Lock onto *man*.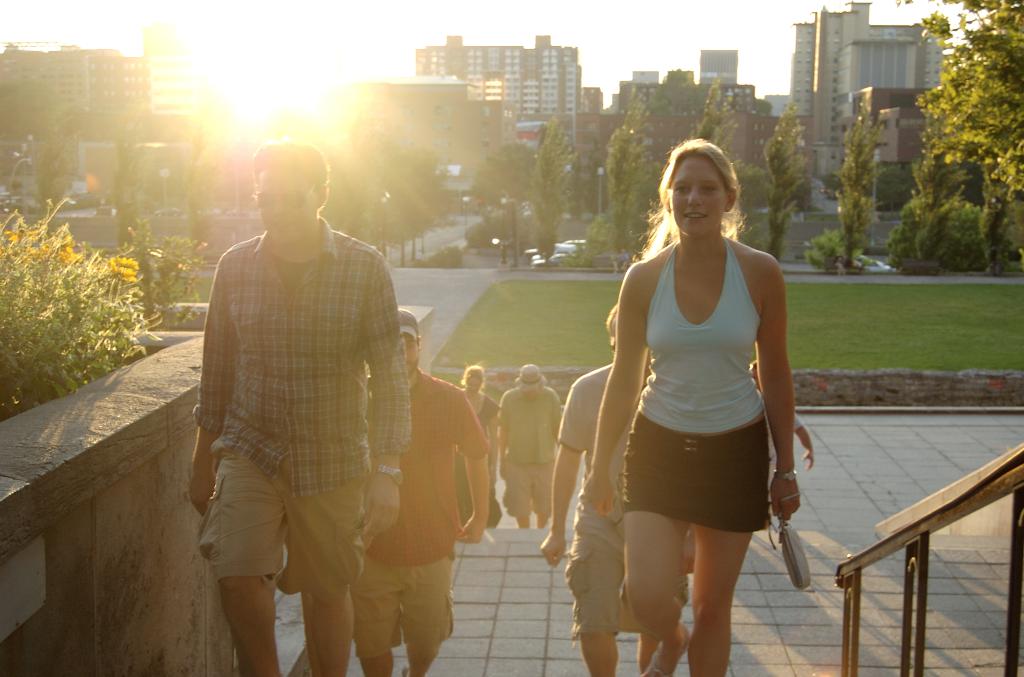
Locked: left=186, top=132, right=409, bottom=676.
